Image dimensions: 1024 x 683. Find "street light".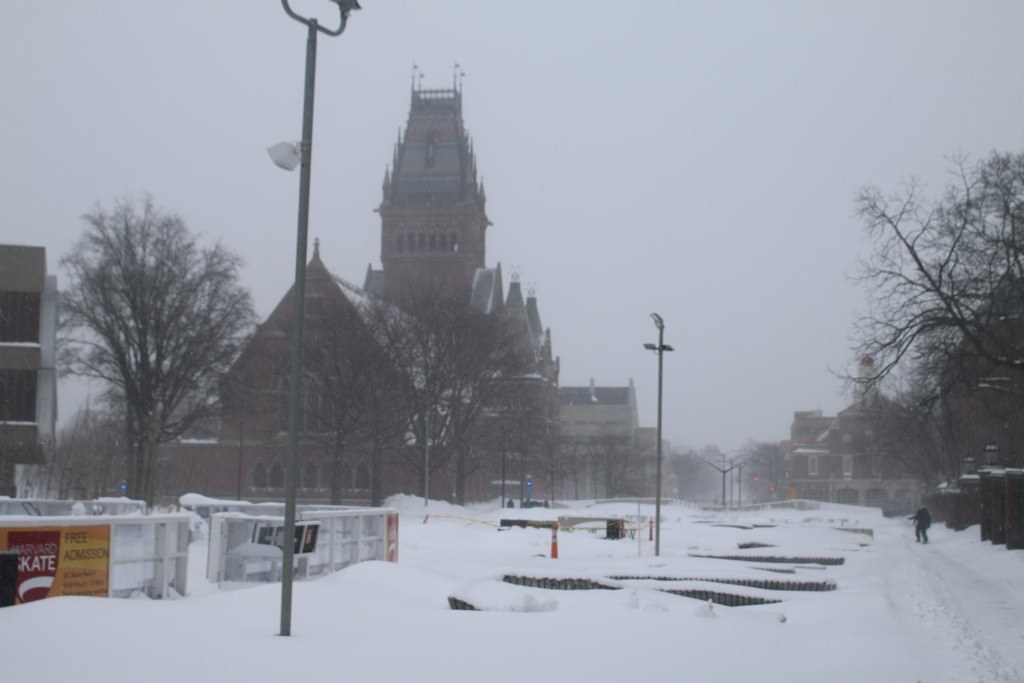
box=[694, 460, 754, 504].
